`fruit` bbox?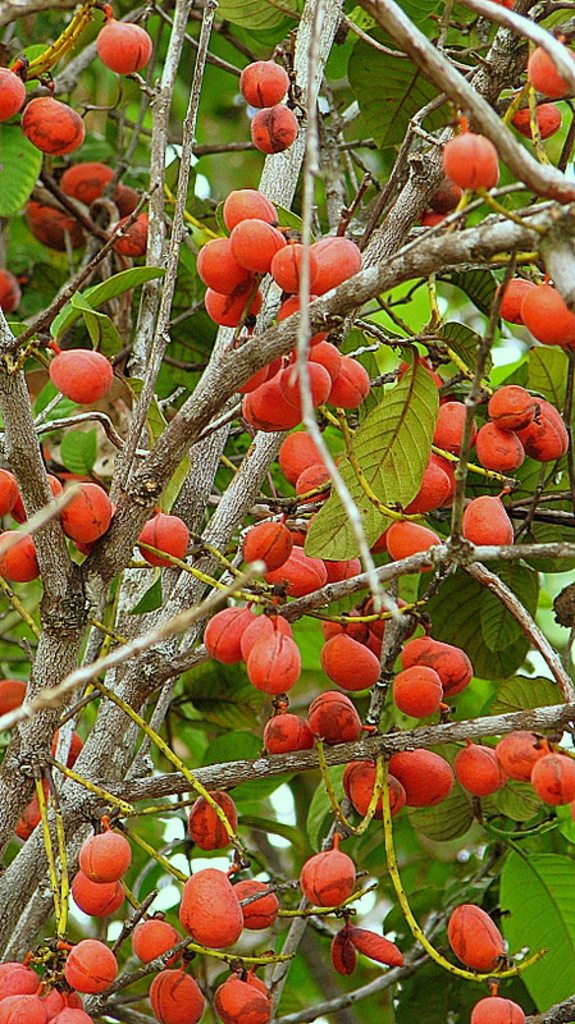
{"x1": 173, "y1": 877, "x2": 256, "y2": 948}
